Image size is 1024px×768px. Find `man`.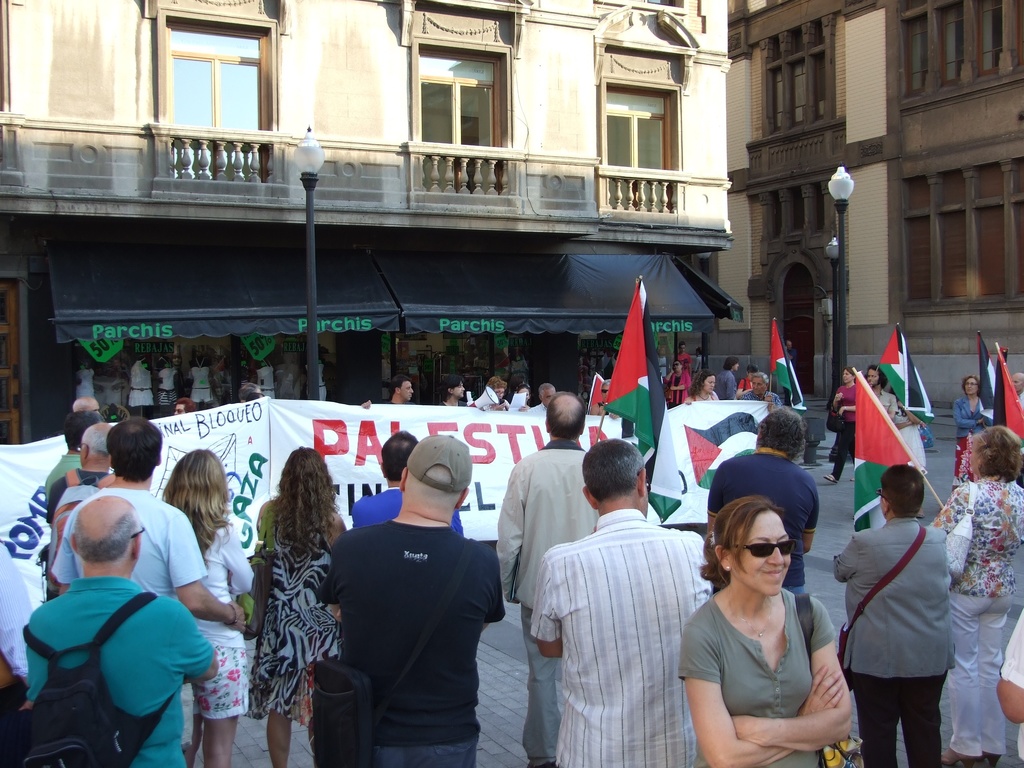
Rect(531, 378, 556, 413).
